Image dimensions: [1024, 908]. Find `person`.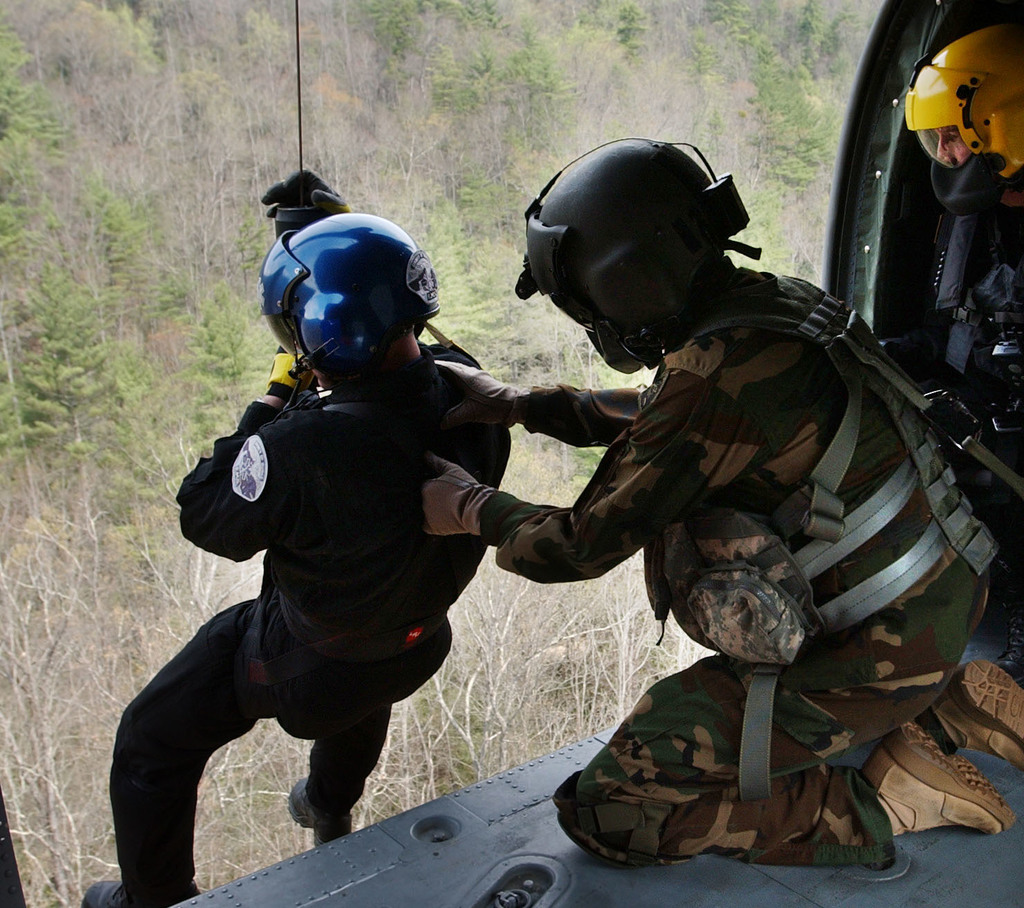
{"left": 132, "top": 224, "right": 541, "bottom": 889}.
